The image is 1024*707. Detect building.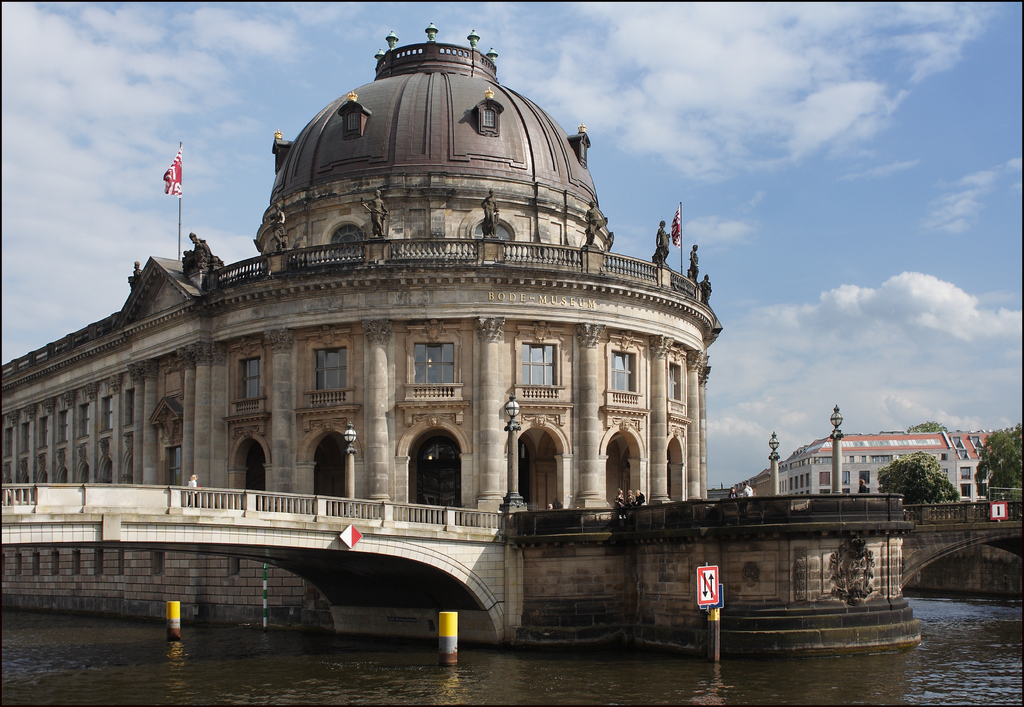
Detection: BBox(0, 21, 723, 526).
